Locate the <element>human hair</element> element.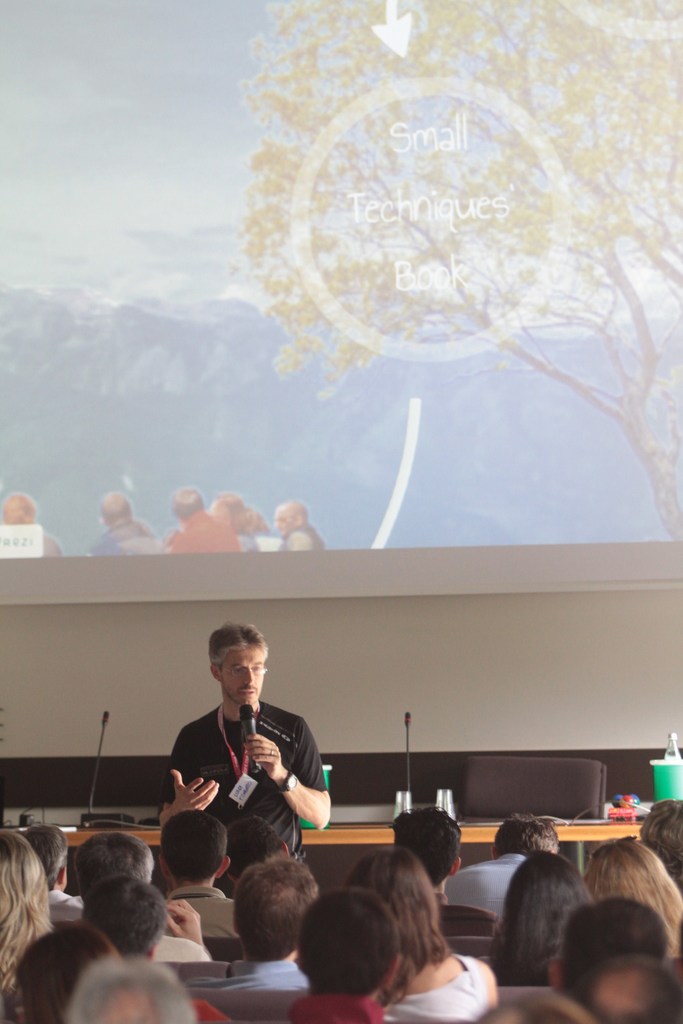
Element bbox: (left=74, top=822, right=152, bottom=900).
